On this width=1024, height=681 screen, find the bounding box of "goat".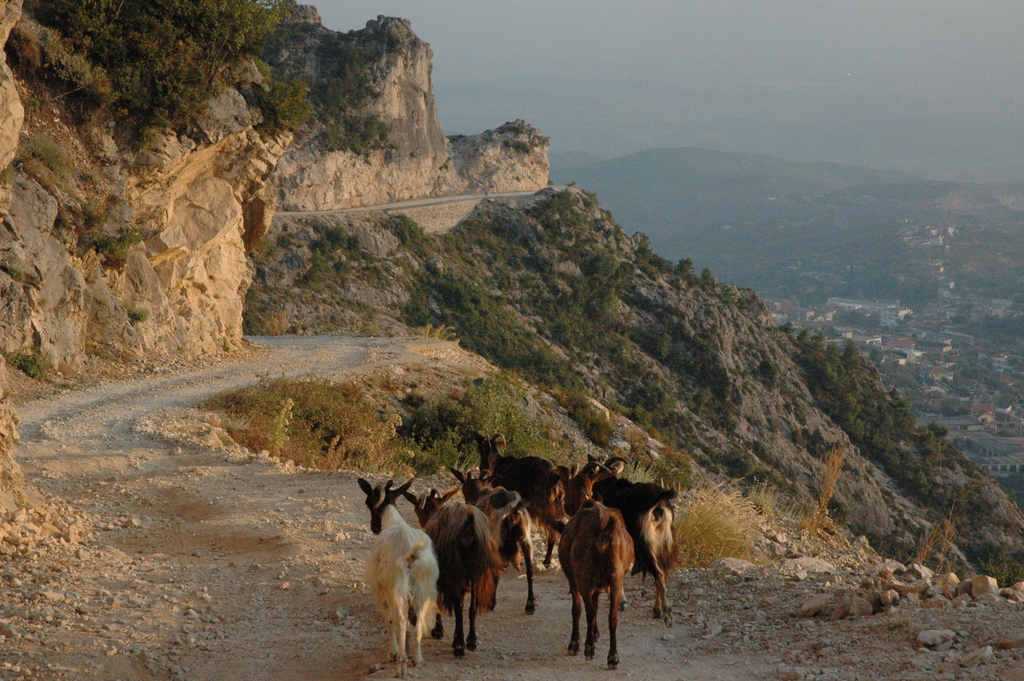
Bounding box: 351,479,449,664.
